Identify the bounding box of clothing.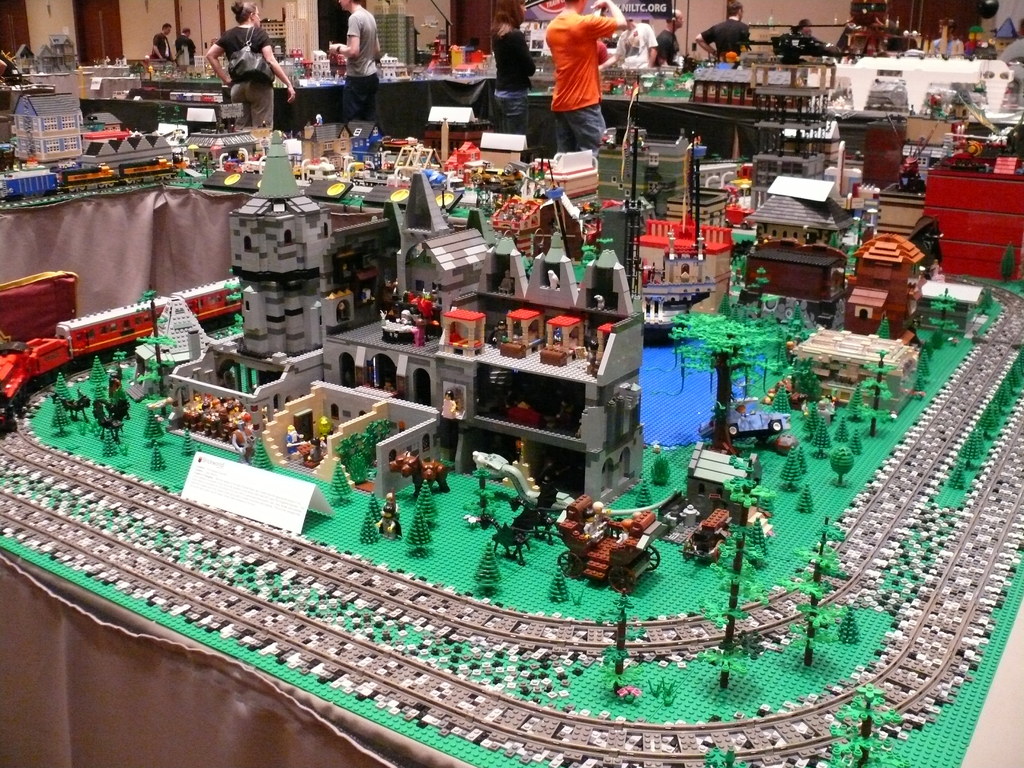
box(702, 19, 753, 61).
